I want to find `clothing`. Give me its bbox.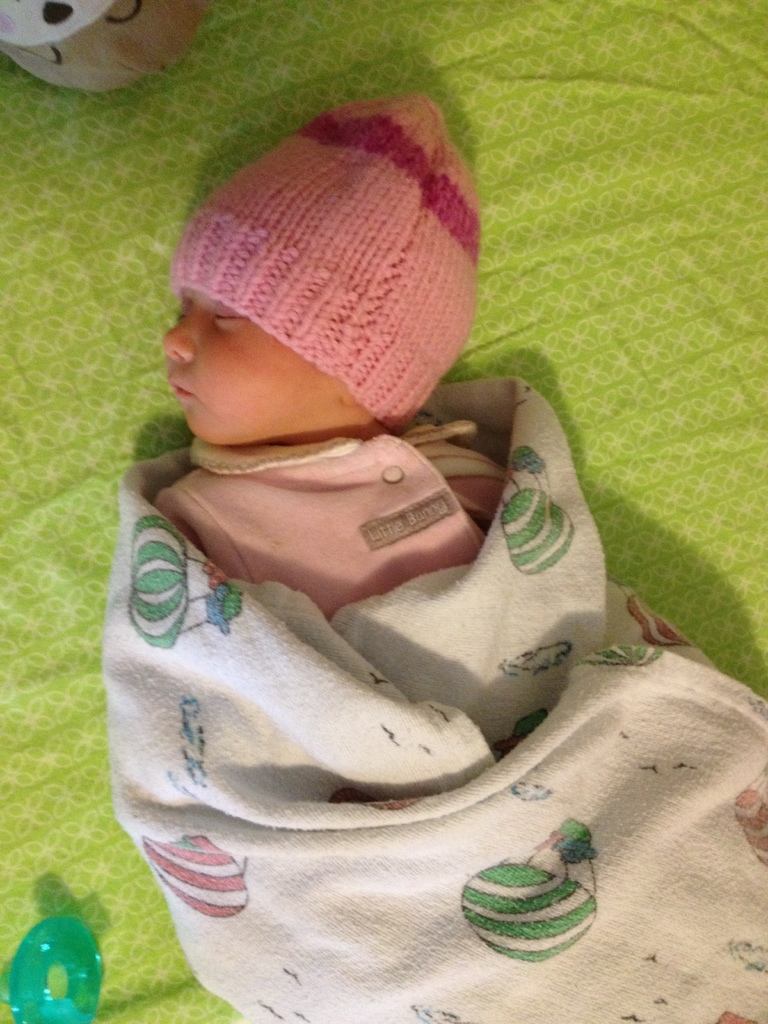
(left=154, top=79, right=500, bottom=467).
